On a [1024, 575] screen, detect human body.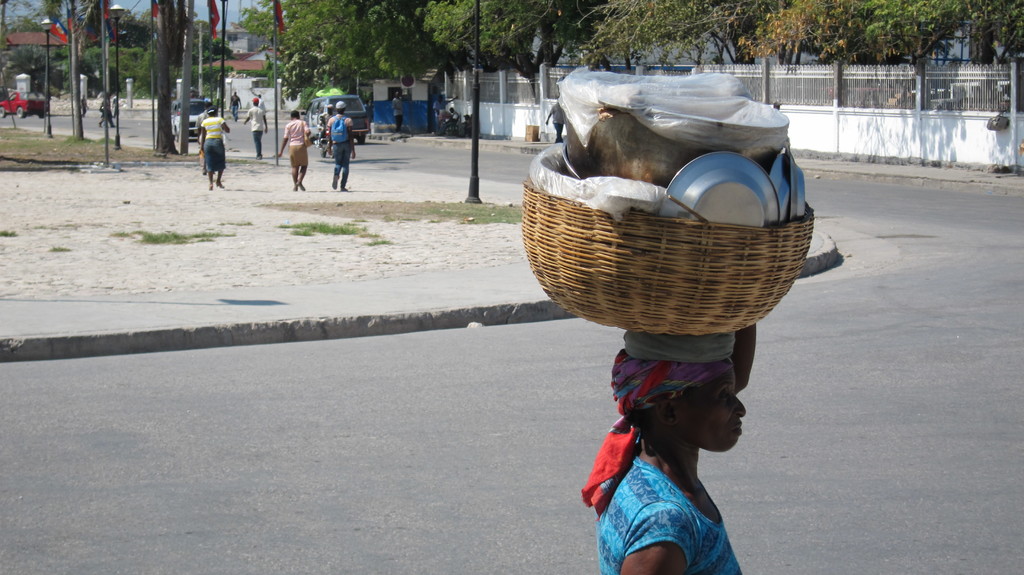
pyautogui.locateOnScreen(323, 113, 359, 195).
